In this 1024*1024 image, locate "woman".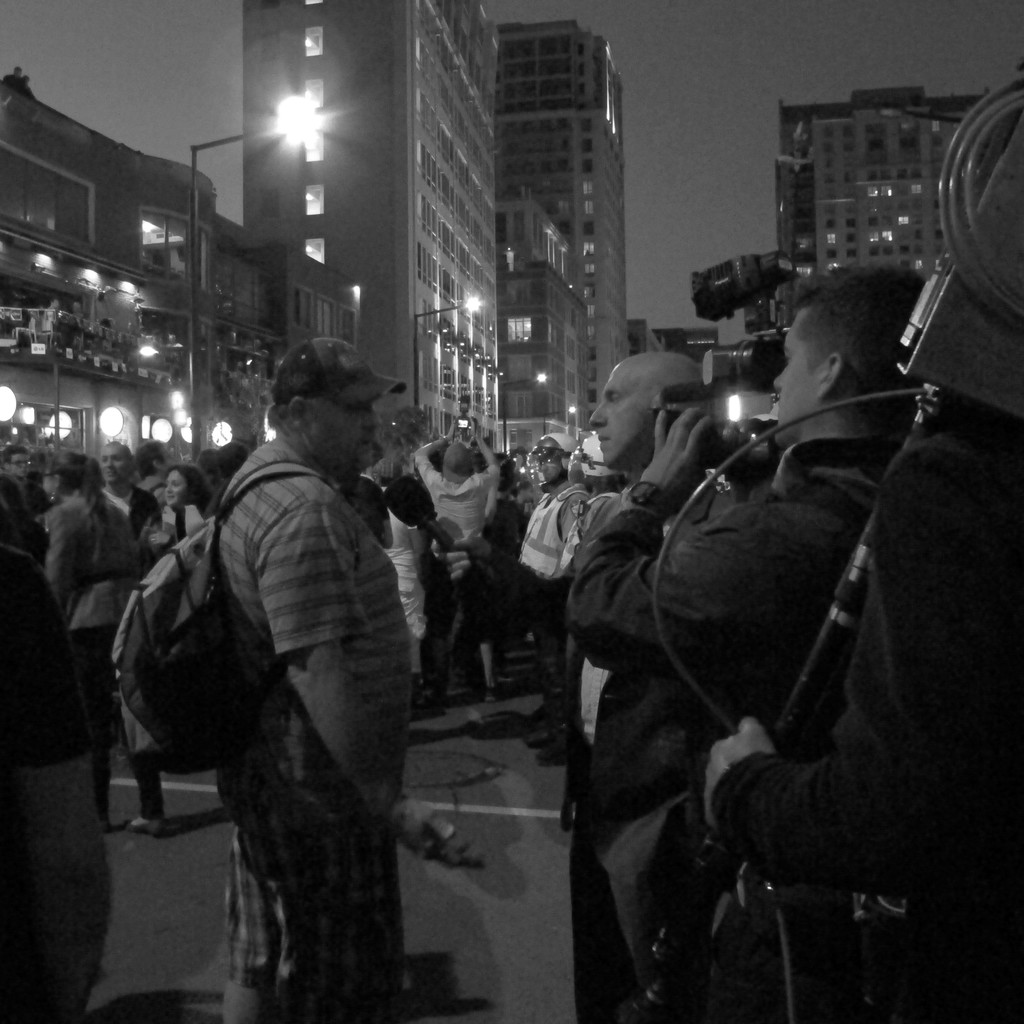
Bounding box: (38, 440, 154, 843).
